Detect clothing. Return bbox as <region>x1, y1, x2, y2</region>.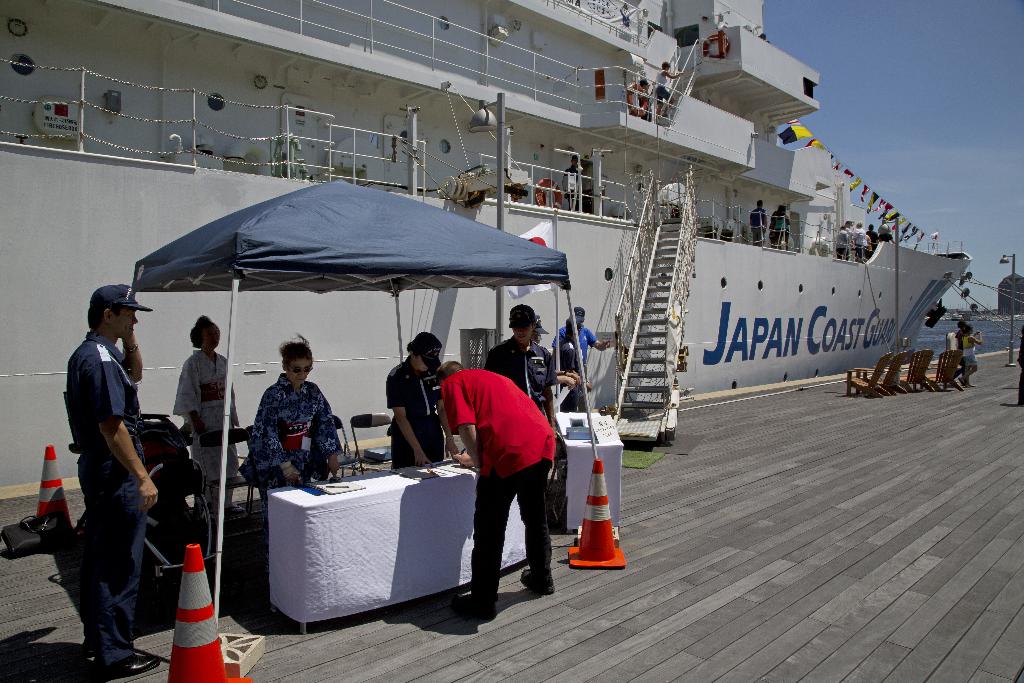
<region>177, 340, 243, 553</region>.
